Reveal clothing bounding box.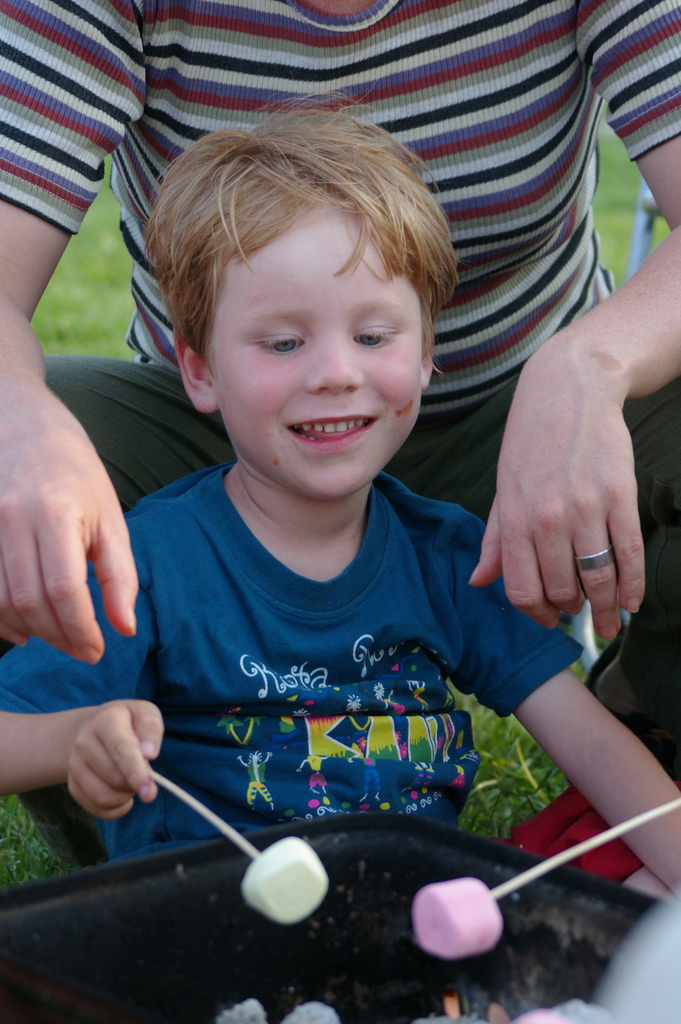
Revealed: {"x1": 85, "y1": 424, "x2": 543, "y2": 858}.
